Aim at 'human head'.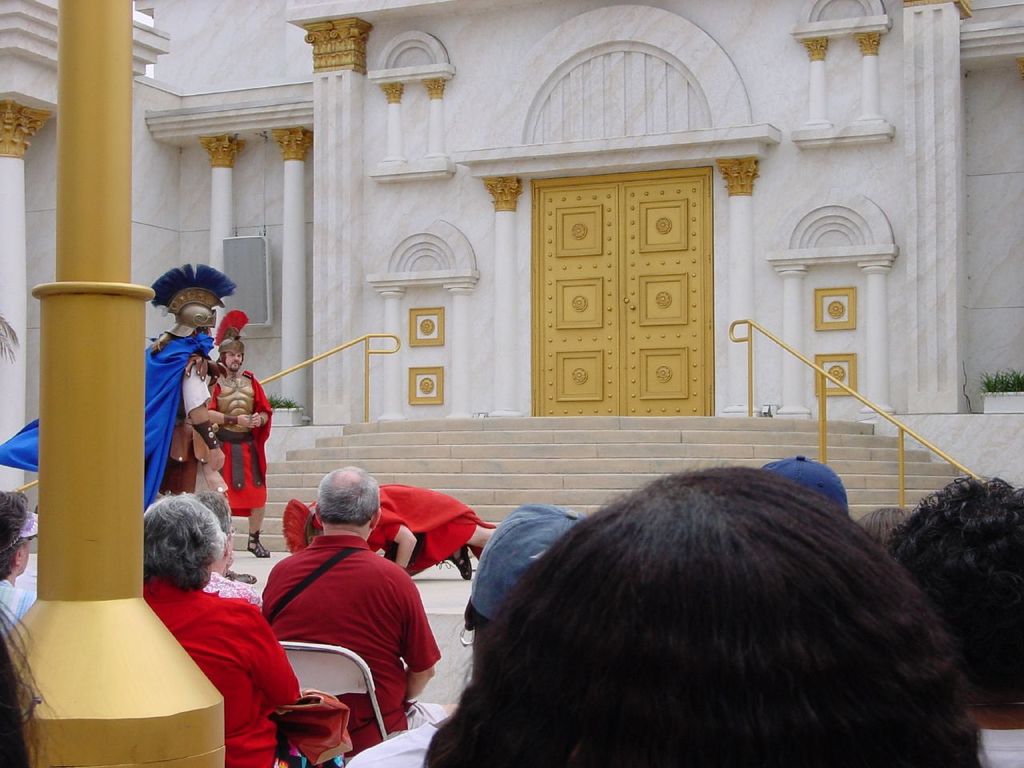
Aimed at bbox=[422, 468, 986, 767].
